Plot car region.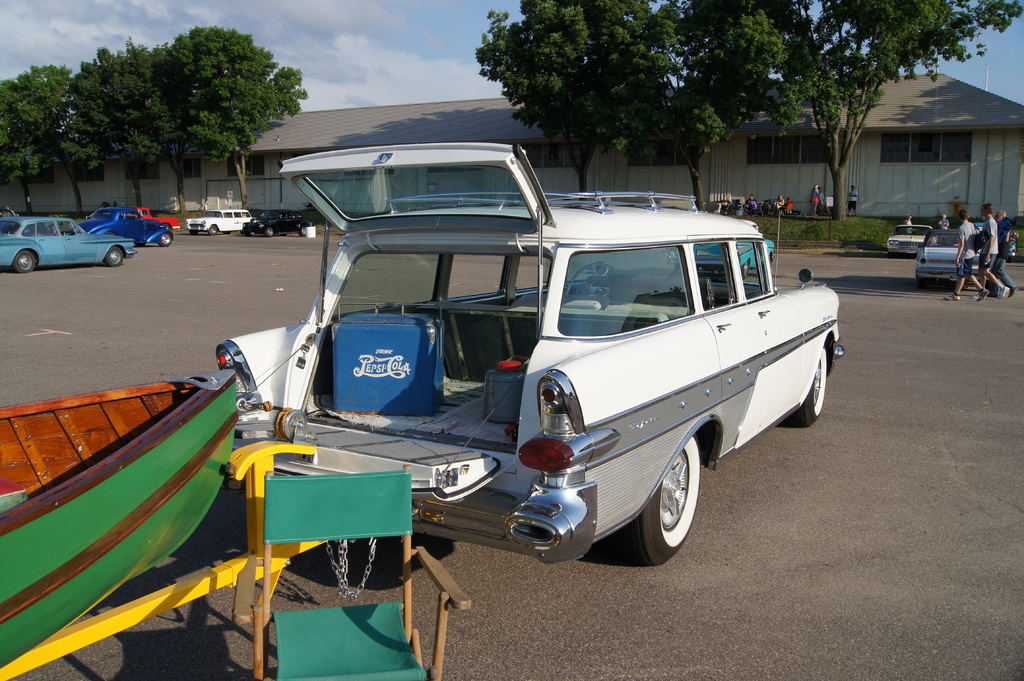
Plotted at left=243, top=221, right=308, bottom=237.
